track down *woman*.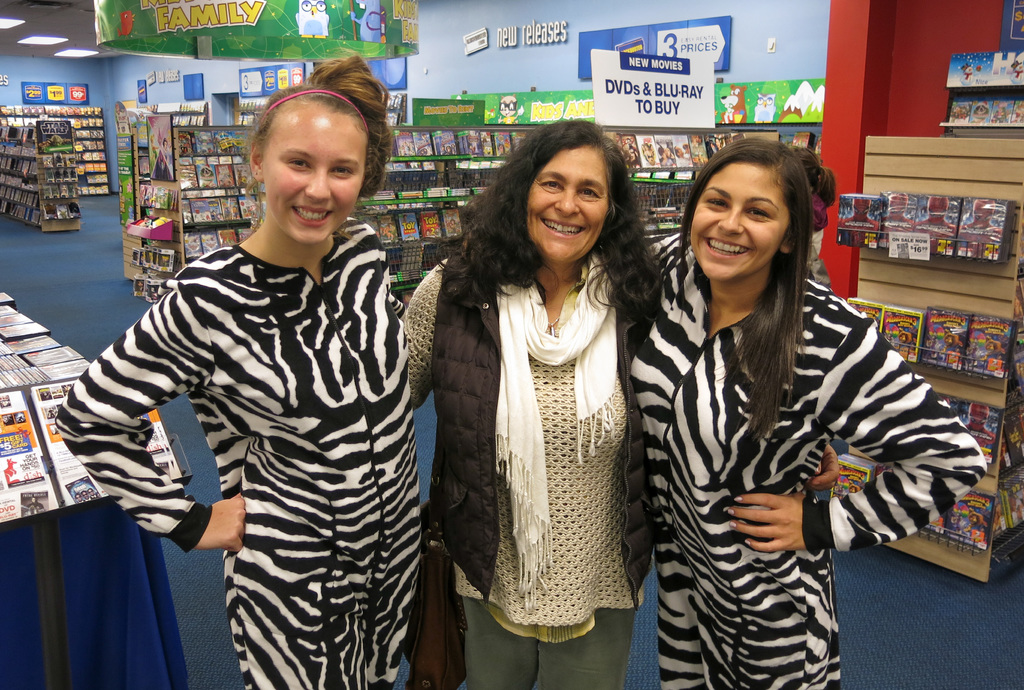
Tracked to {"left": 403, "top": 117, "right": 840, "bottom": 689}.
